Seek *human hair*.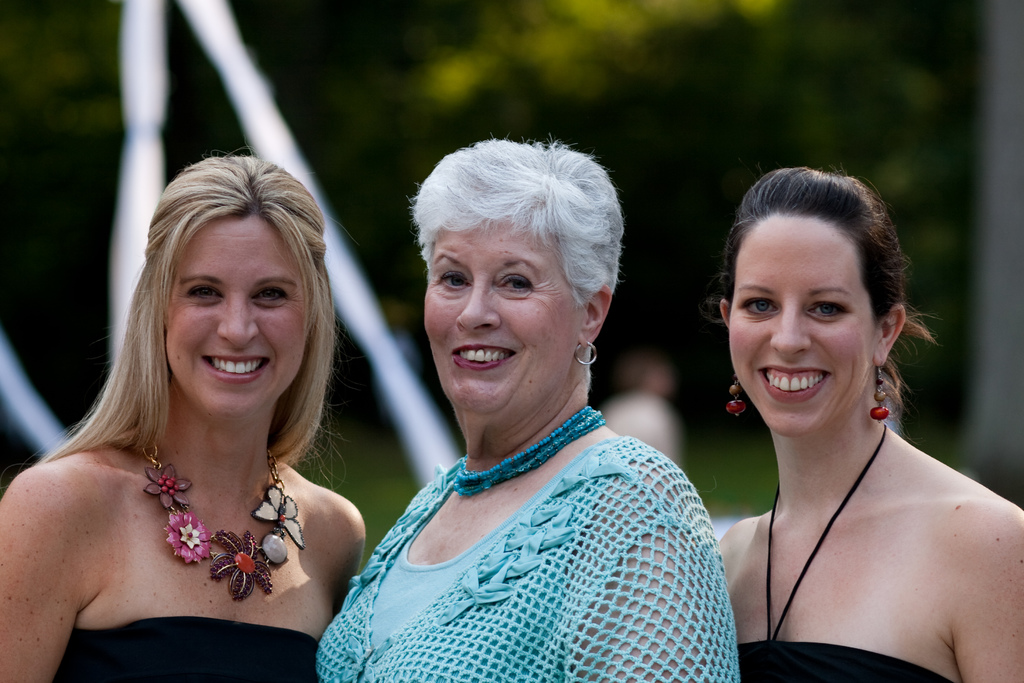
pyautogui.locateOnScreen(405, 130, 625, 389).
